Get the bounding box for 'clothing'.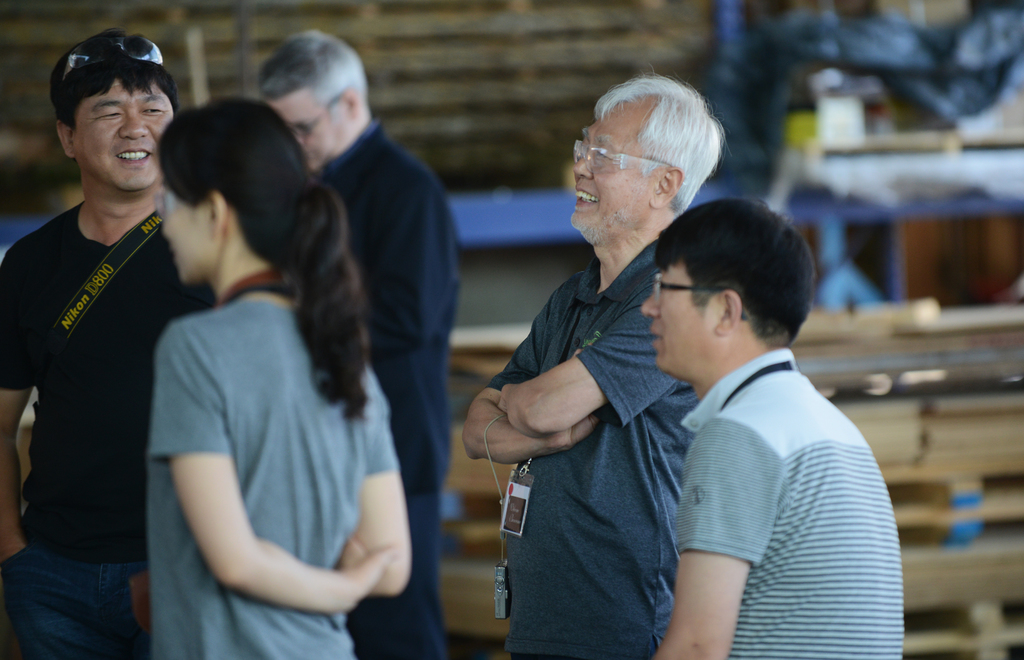
0/193/236/659.
